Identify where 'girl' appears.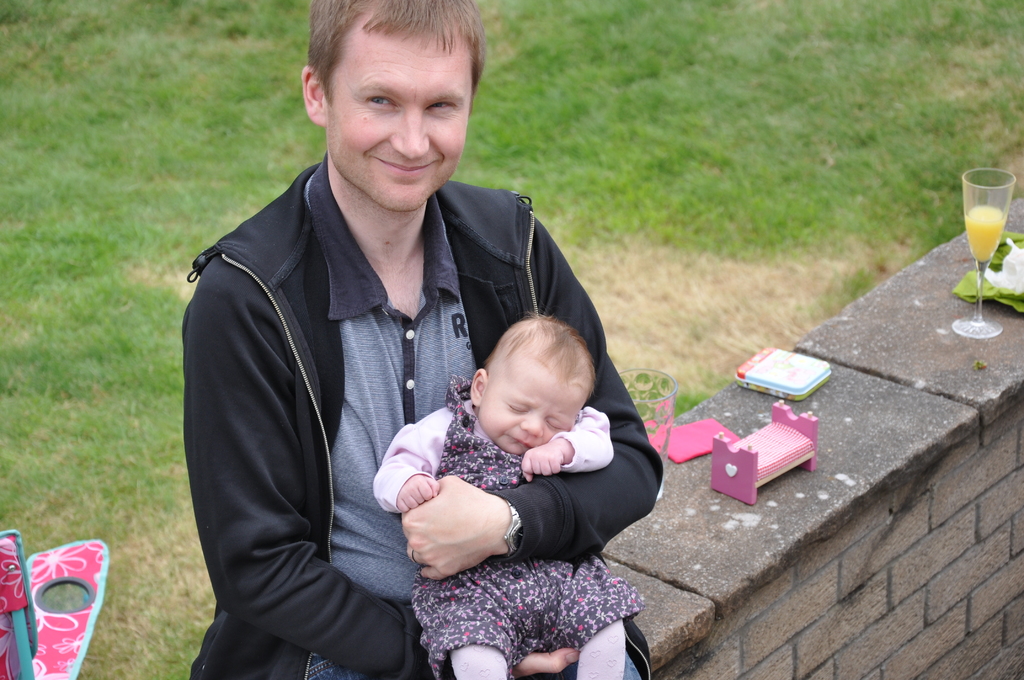
Appears at x1=372, y1=308, x2=645, y2=679.
